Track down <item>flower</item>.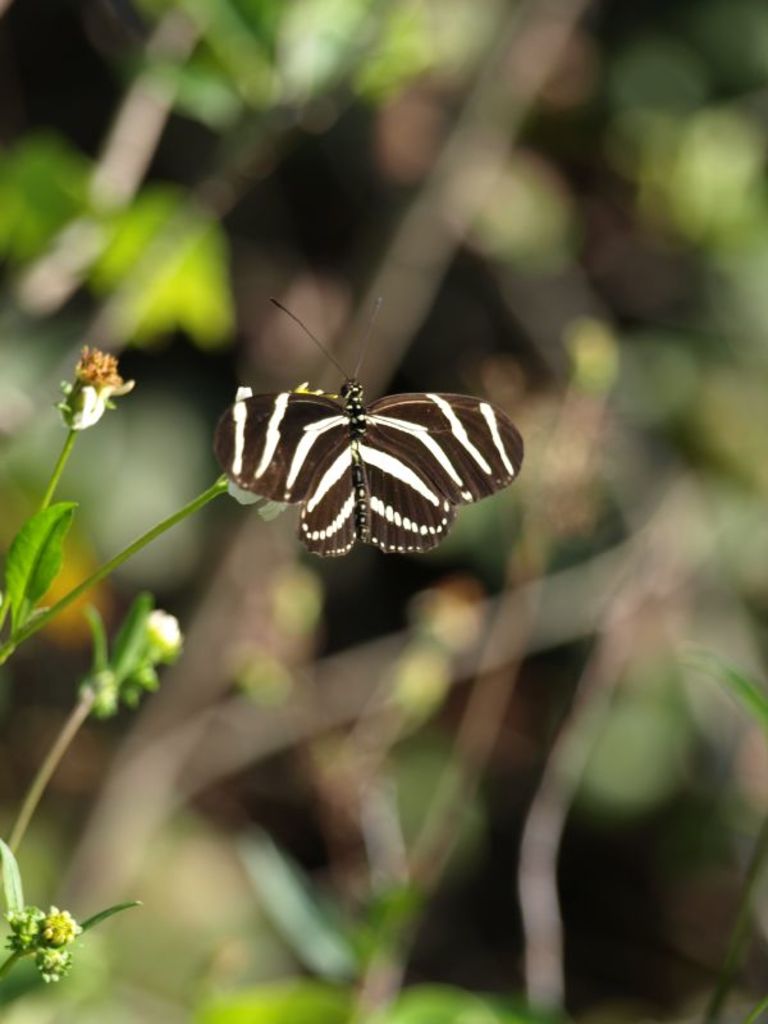
Tracked to (left=8, top=906, right=92, bottom=982).
